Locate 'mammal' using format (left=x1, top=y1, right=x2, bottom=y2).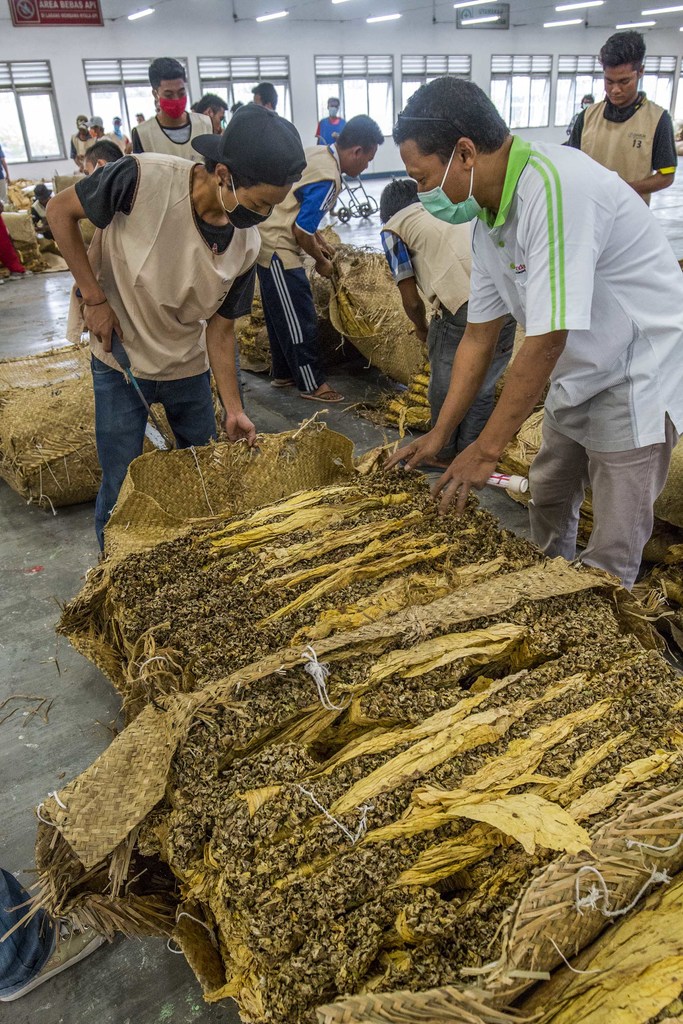
(left=73, top=112, right=88, bottom=166).
